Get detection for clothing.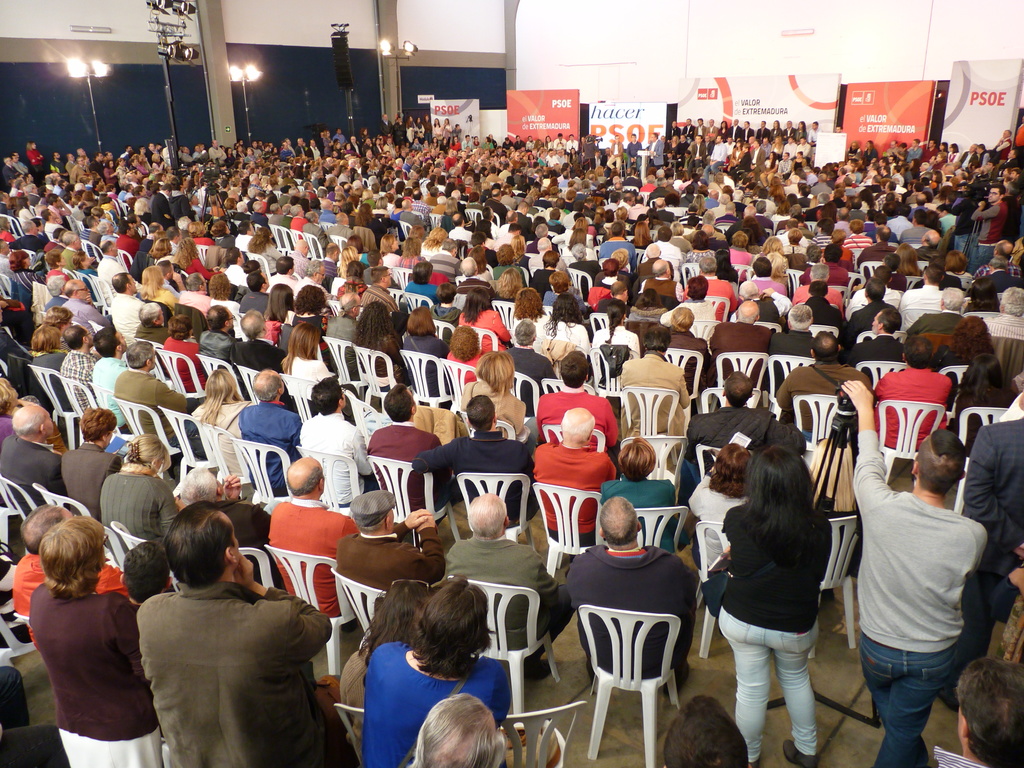
Detection: [left=599, top=475, right=673, bottom=541].
